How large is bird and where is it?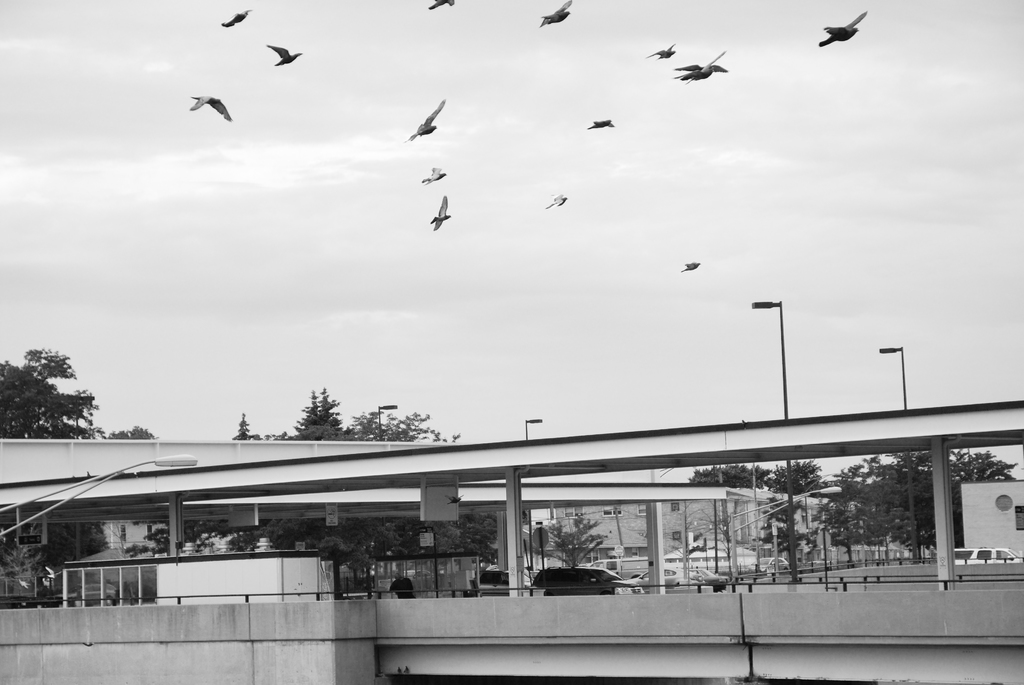
Bounding box: box(264, 42, 308, 72).
